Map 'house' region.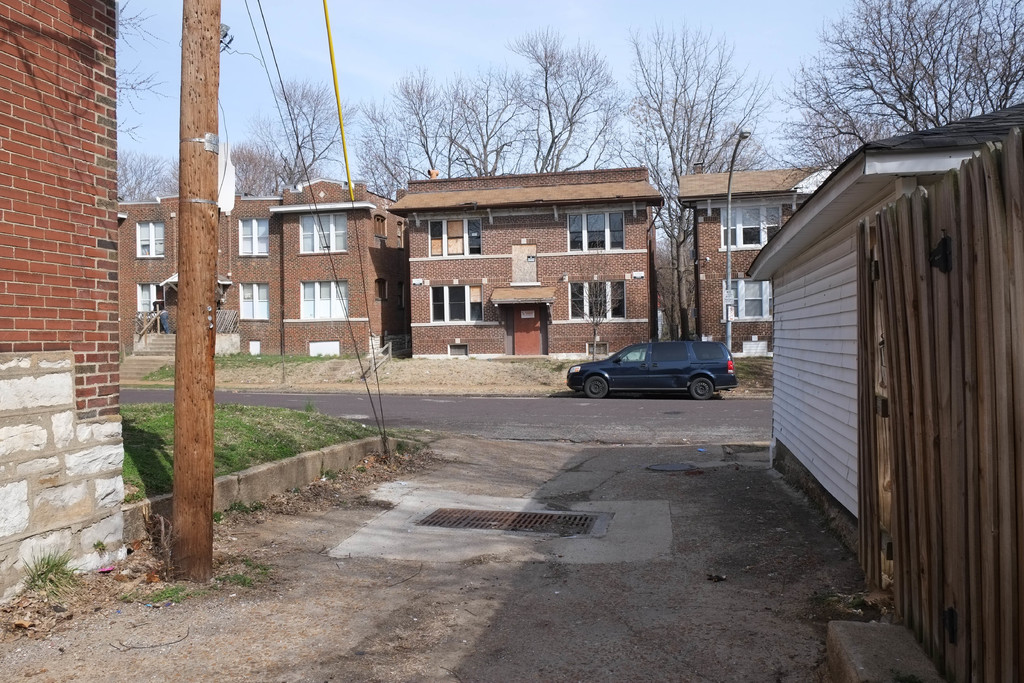
Mapped to {"left": 671, "top": 156, "right": 833, "bottom": 358}.
